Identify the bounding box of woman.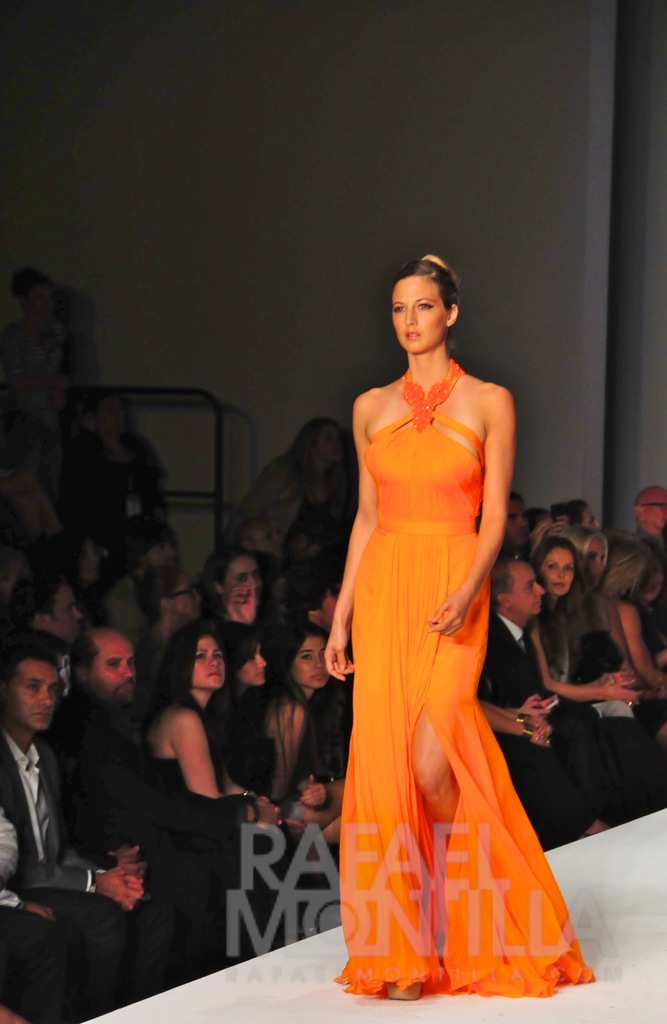
(563,520,666,823).
